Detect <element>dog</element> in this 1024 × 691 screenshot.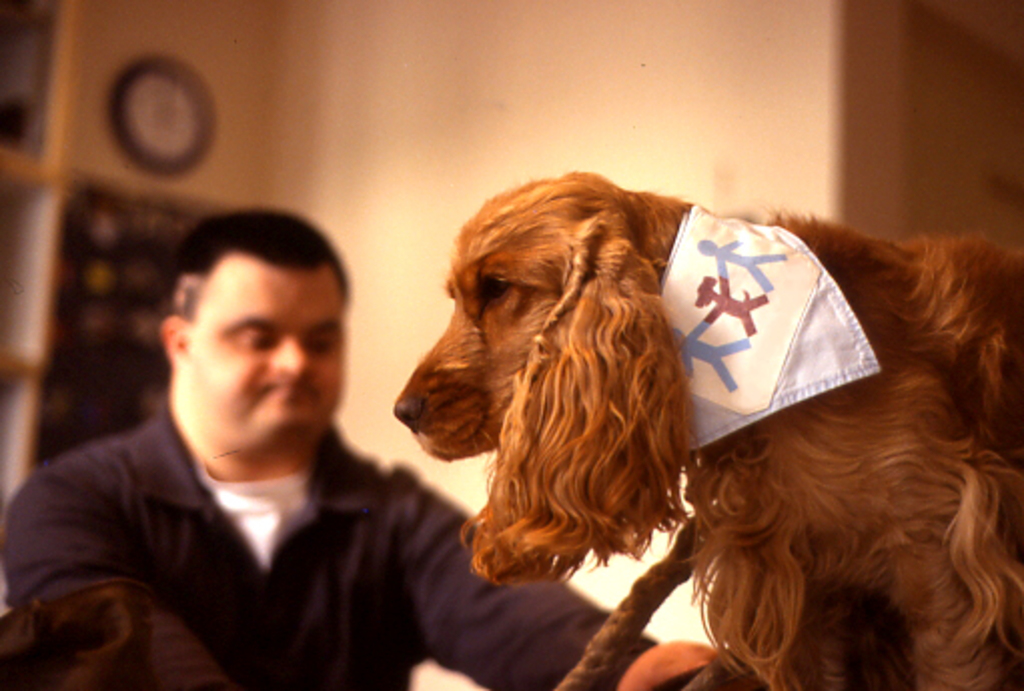
Detection: select_region(385, 164, 1022, 689).
